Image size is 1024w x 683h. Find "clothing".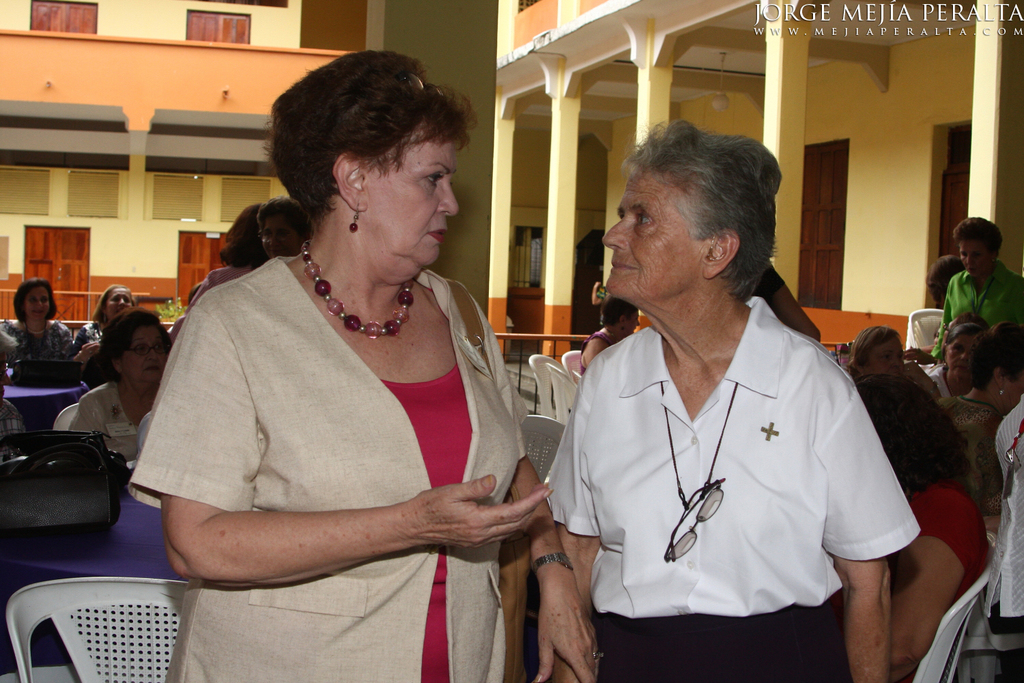
<region>941, 402, 1004, 494</region>.
